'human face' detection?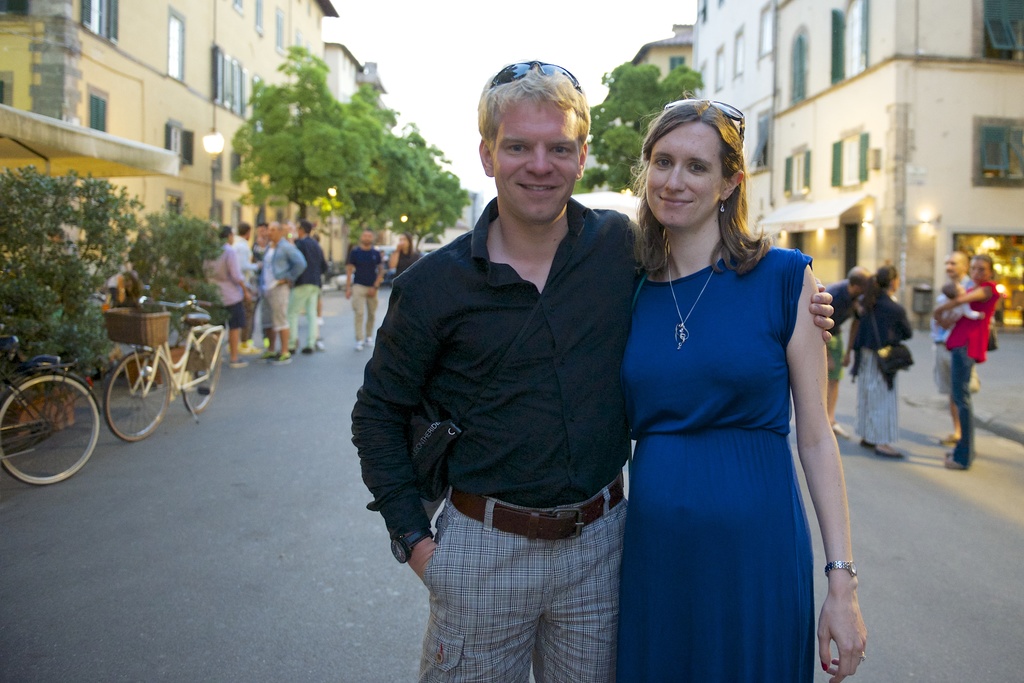
(943, 253, 964, 277)
